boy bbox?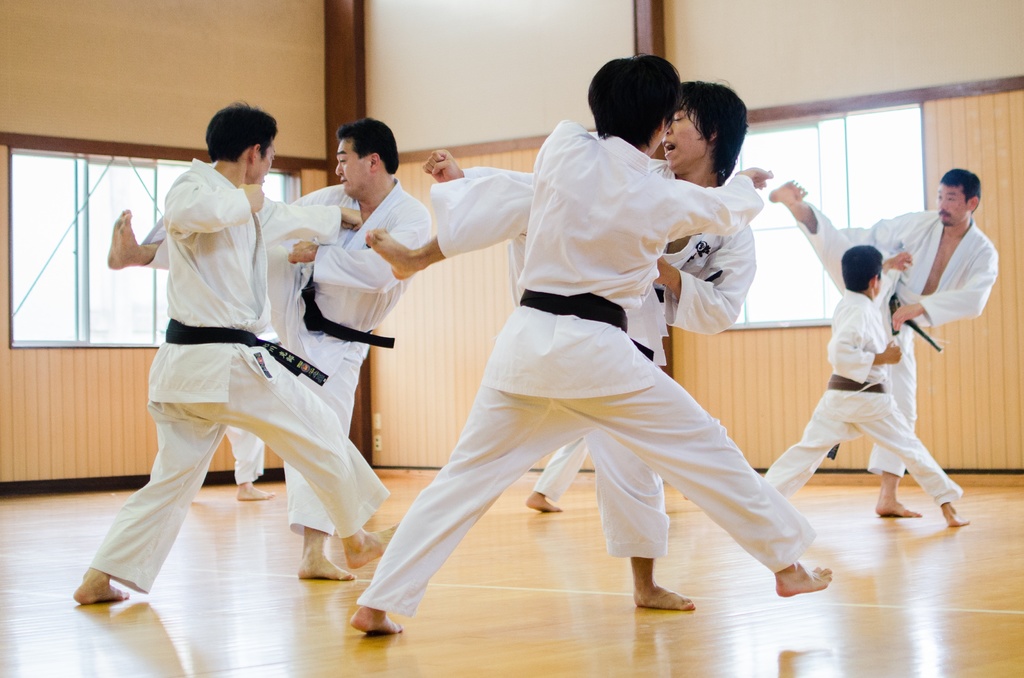
[x1=72, y1=97, x2=399, y2=608]
